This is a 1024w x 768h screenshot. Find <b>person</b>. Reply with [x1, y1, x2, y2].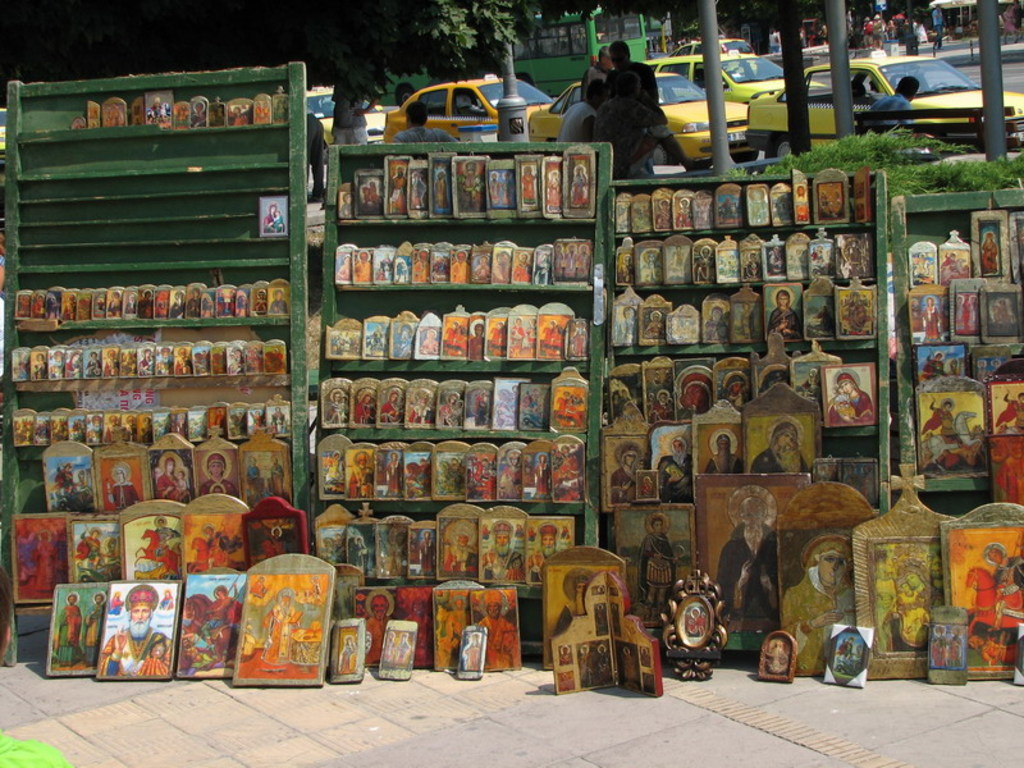
[518, 252, 527, 280].
